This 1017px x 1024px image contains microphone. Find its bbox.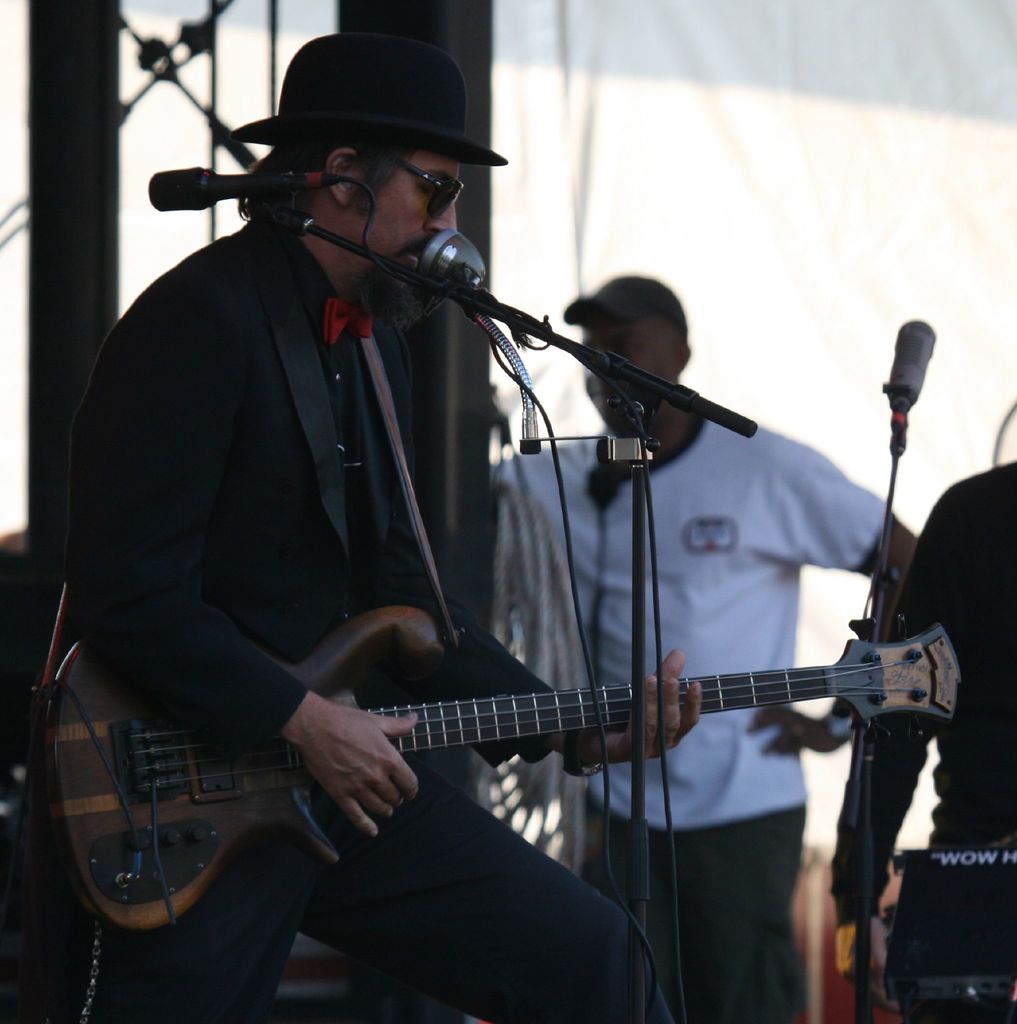
[left=145, top=163, right=340, bottom=211].
